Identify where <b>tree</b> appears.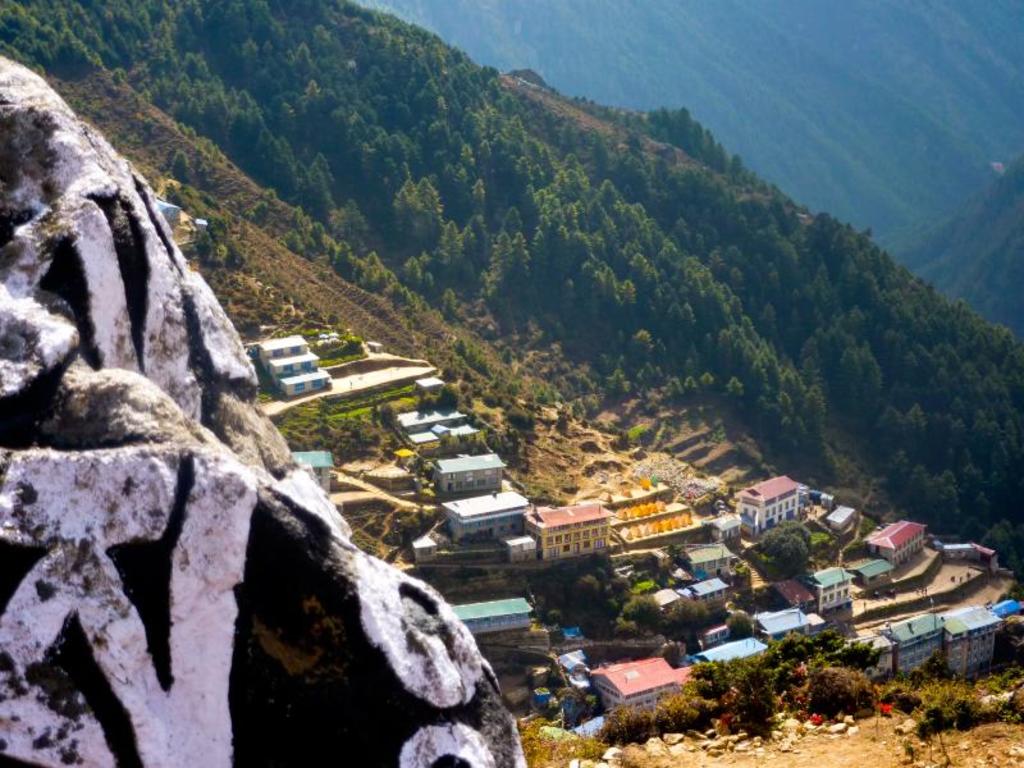
Appears at pyautogui.locateOnScreen(733, 616, 753, 636).
